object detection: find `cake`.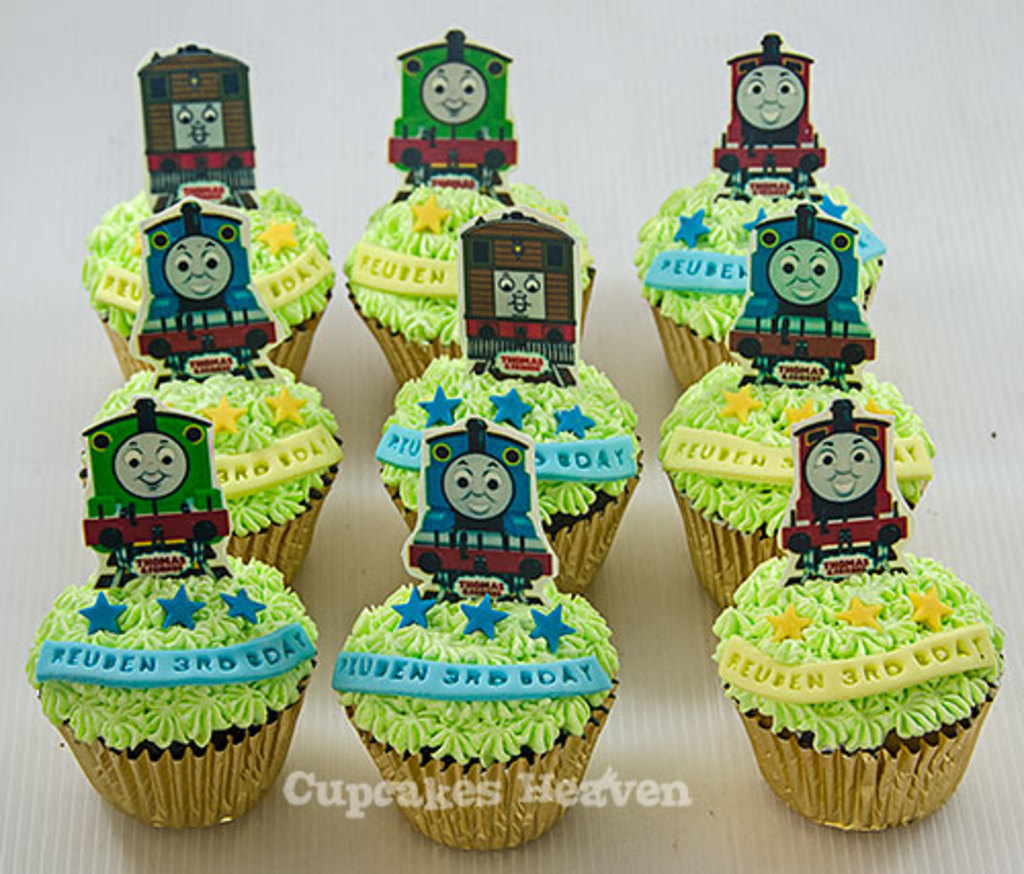
<bbox>340, 170, 604, 393</bbox>.
